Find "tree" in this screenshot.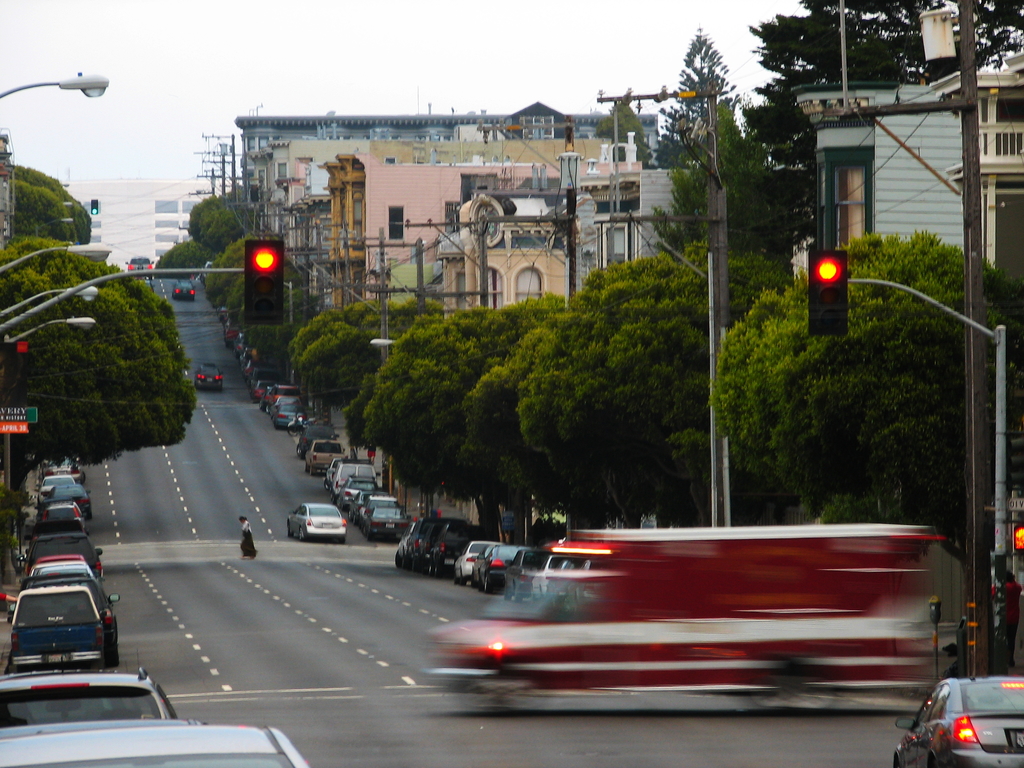
The bounding box for "tree" is 655/29/744/180.
